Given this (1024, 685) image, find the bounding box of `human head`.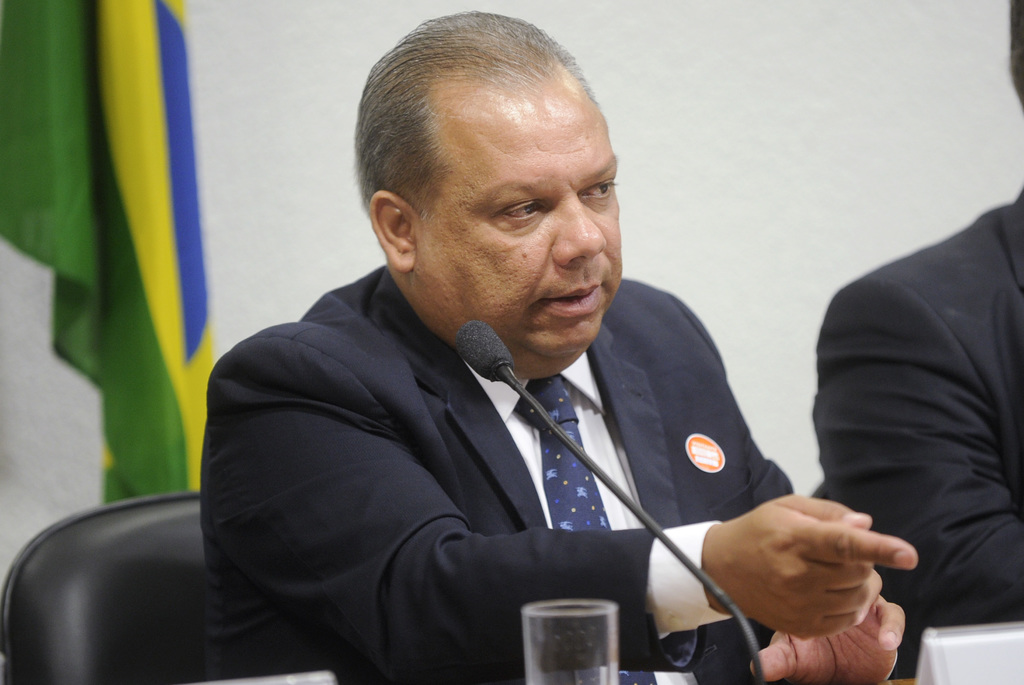
region(338, 33, 636, 358).
